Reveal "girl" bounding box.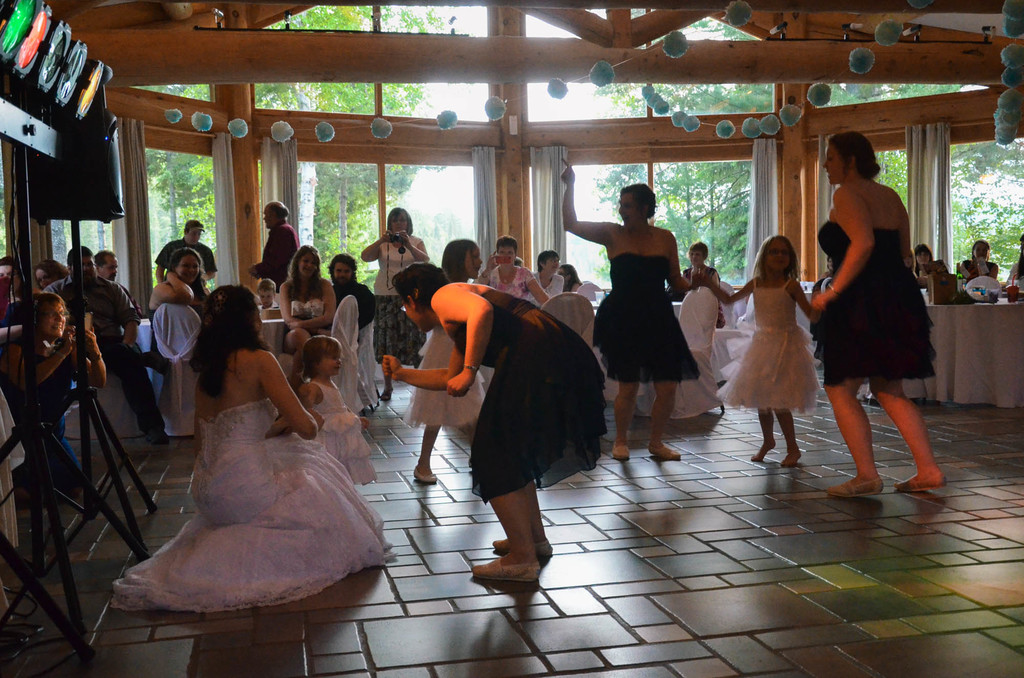
Revealed: [690, 237, 822, 468].
